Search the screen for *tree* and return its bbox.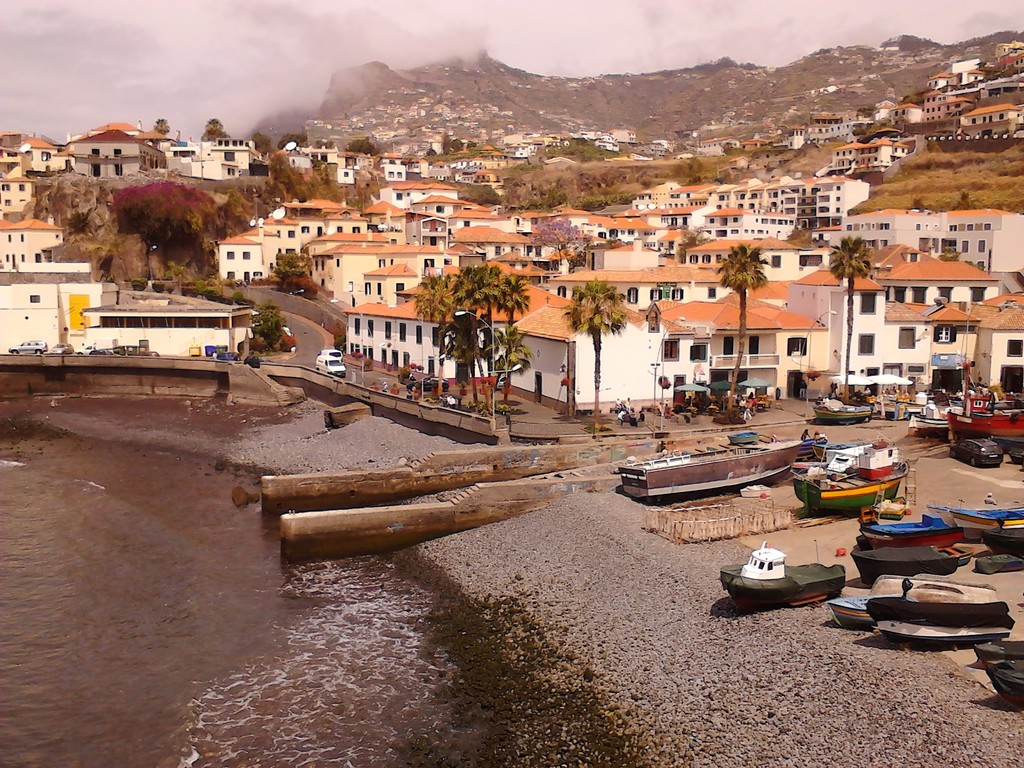
Found: box=[824, 225, 874, 412].
